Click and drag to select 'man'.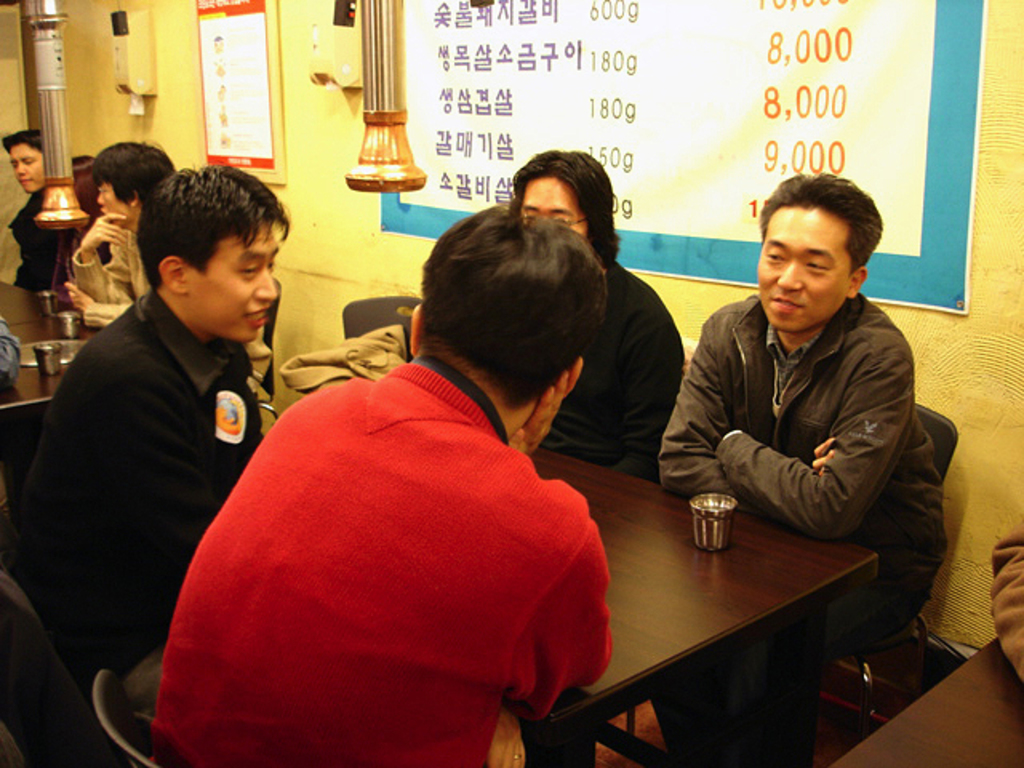
Selection: 0/126/67/301.
